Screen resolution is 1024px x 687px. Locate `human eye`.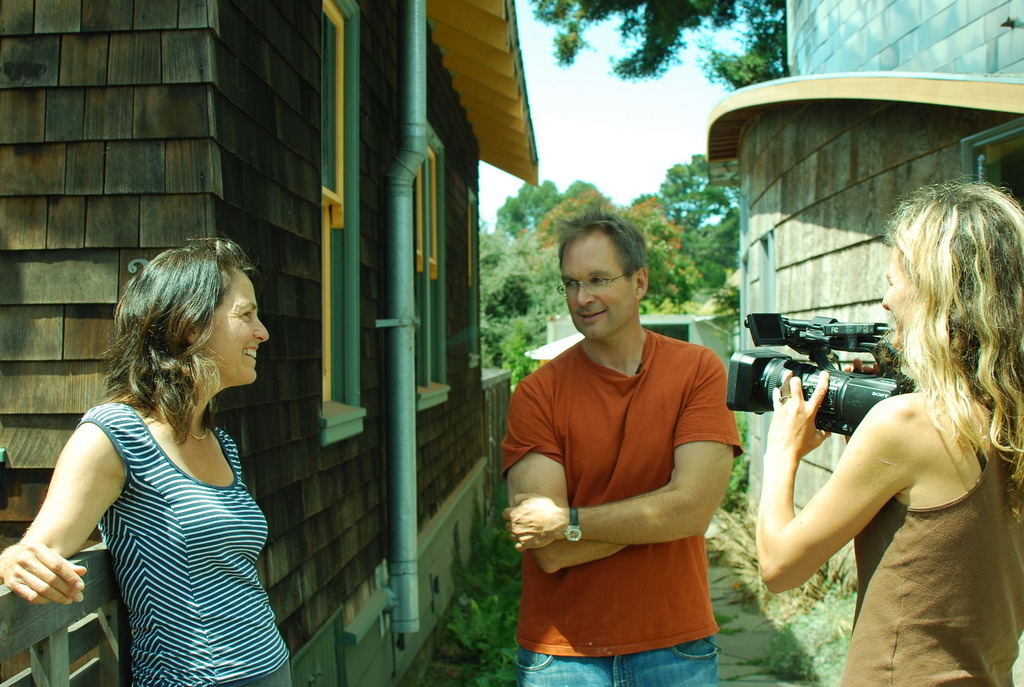
238,310,254,322.
